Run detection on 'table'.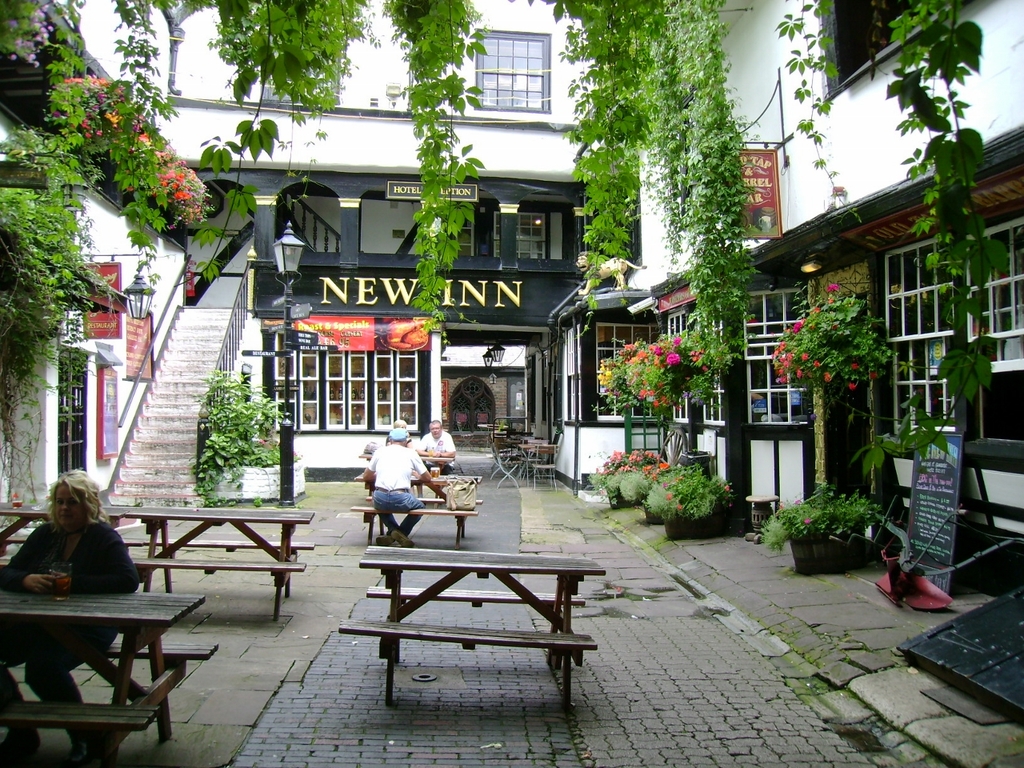
Result: pyautogui.locateOnScreen(0, 507, 323, 619).
